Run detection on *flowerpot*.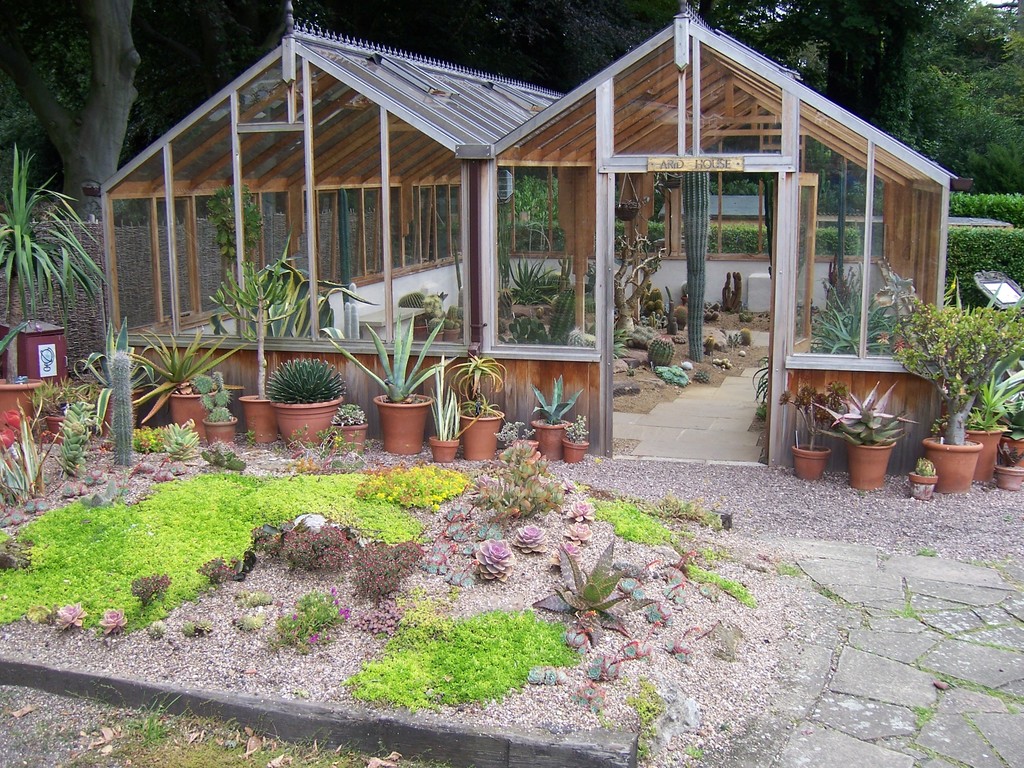
Result: {"x1": 966, "y1": 413, "x2": 997, "y2": 481}.
